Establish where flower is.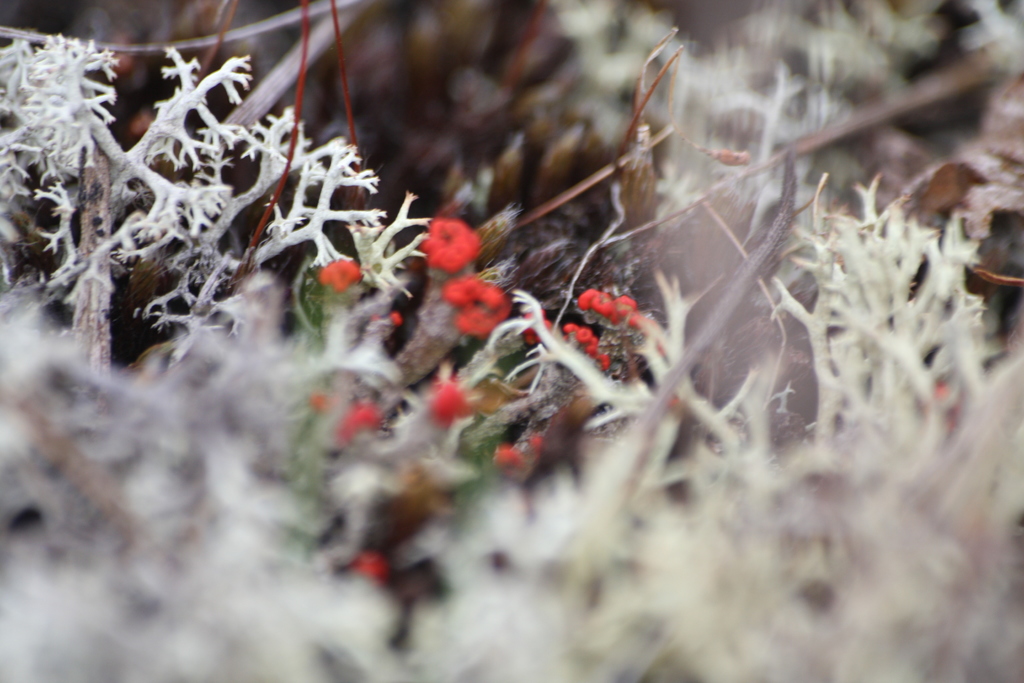
Established at (445,283,493,327).
